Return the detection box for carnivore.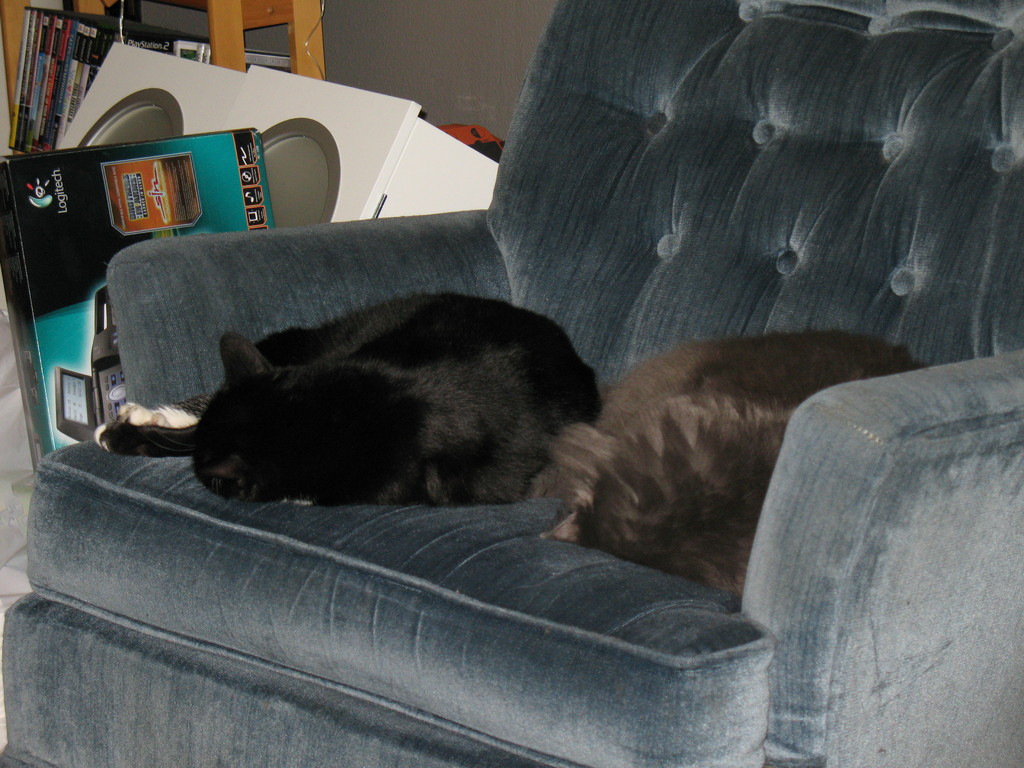
pyautogui.locateOnScreen(549, 335, 938, 620).
